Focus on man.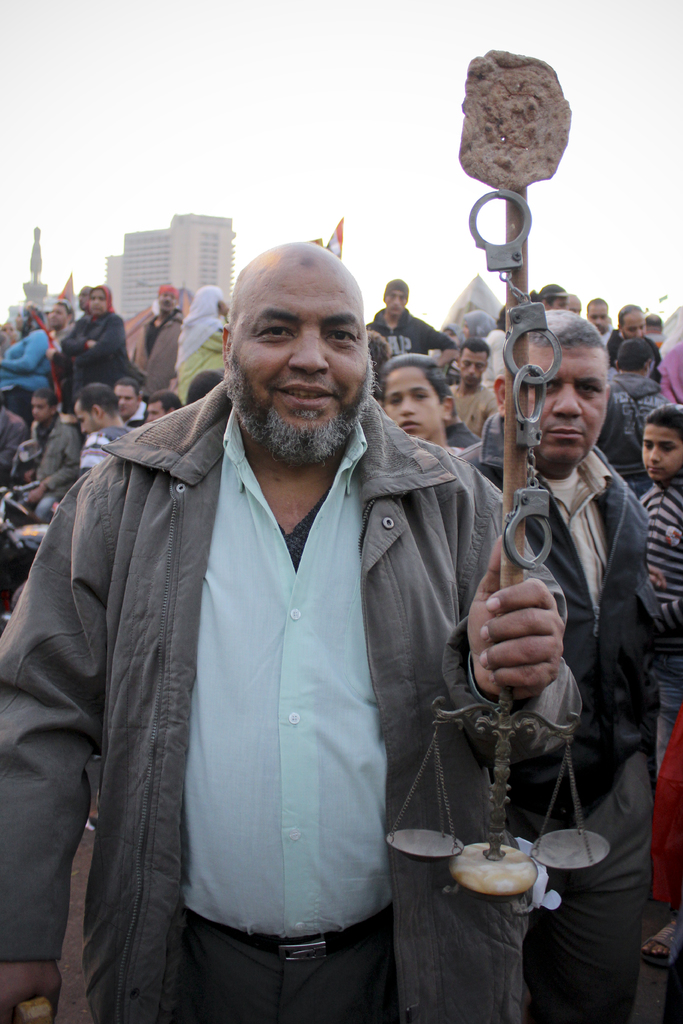
Focused at left=600, top=337, right=677, bottom=491.
